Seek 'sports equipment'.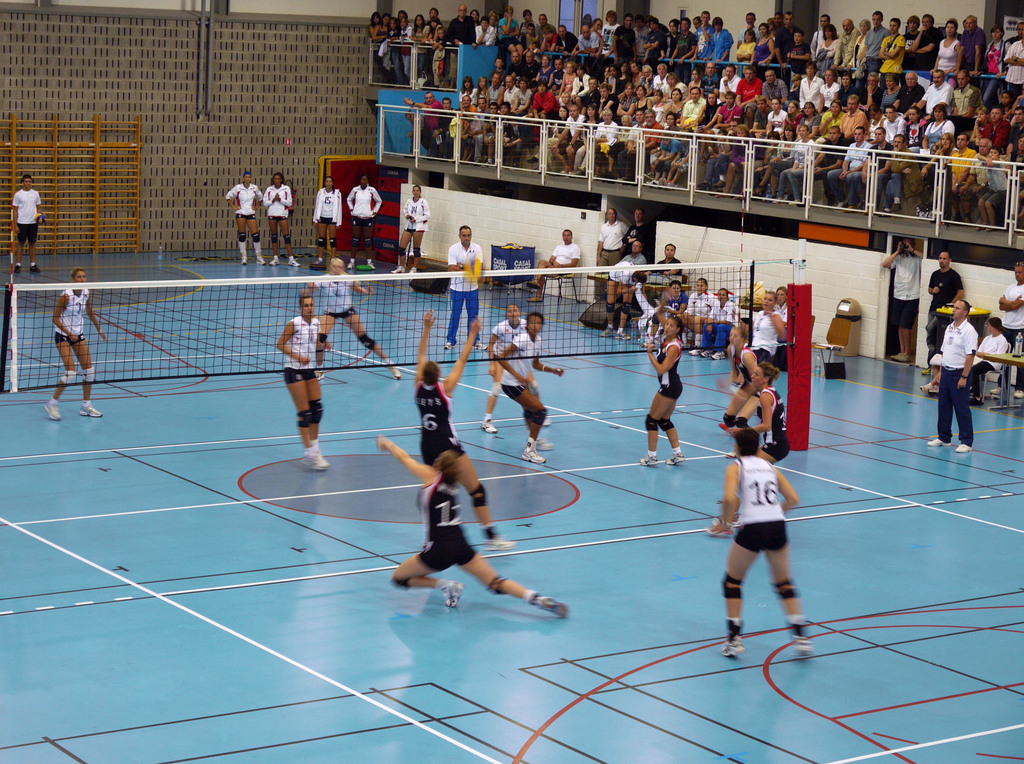
box(79, 407, 106, 419).
